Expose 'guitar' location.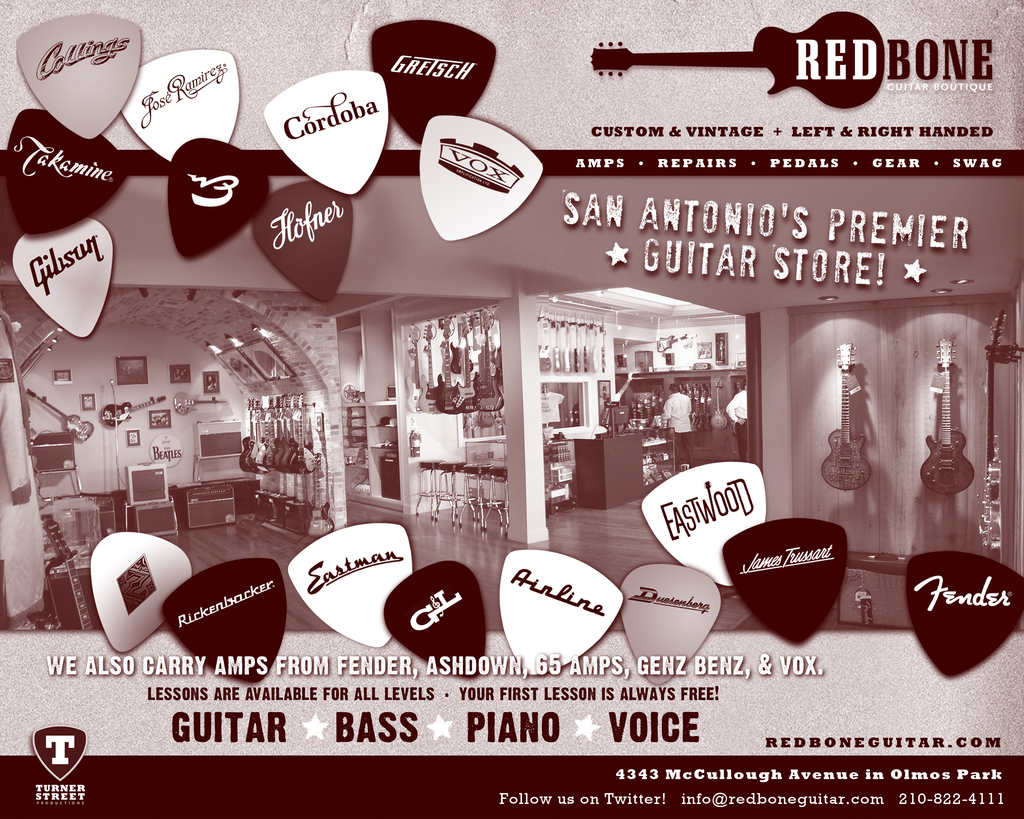
Exposed at (left=709, top=384, right=726, bottom=429).
